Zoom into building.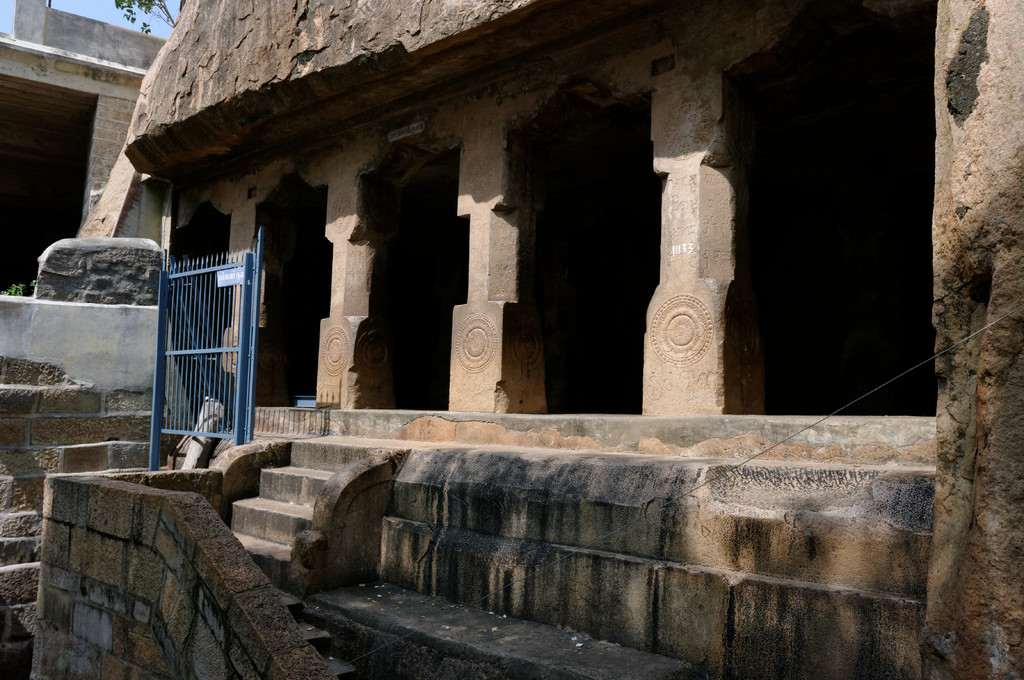
Zoom target: (0,0,1023,679).
